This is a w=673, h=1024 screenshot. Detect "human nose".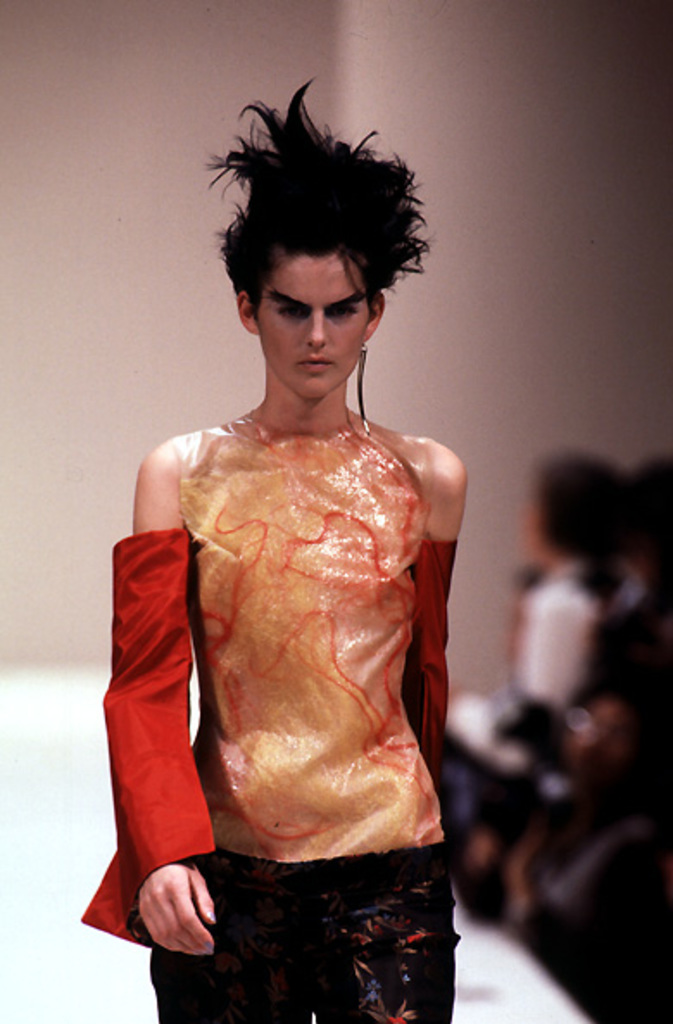
<bbox>304, 306, 331, 352</bbox>.
